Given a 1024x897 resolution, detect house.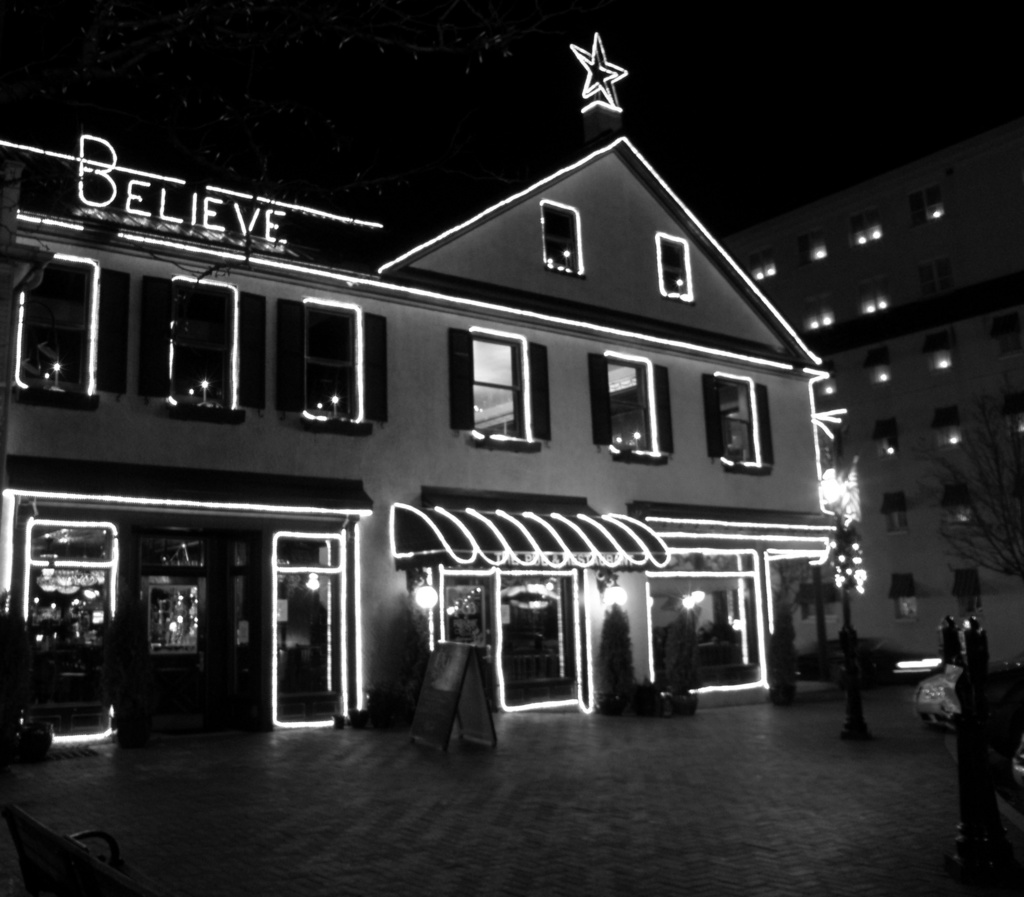
[x1=0, y1=29, x2=829, y2=757].
